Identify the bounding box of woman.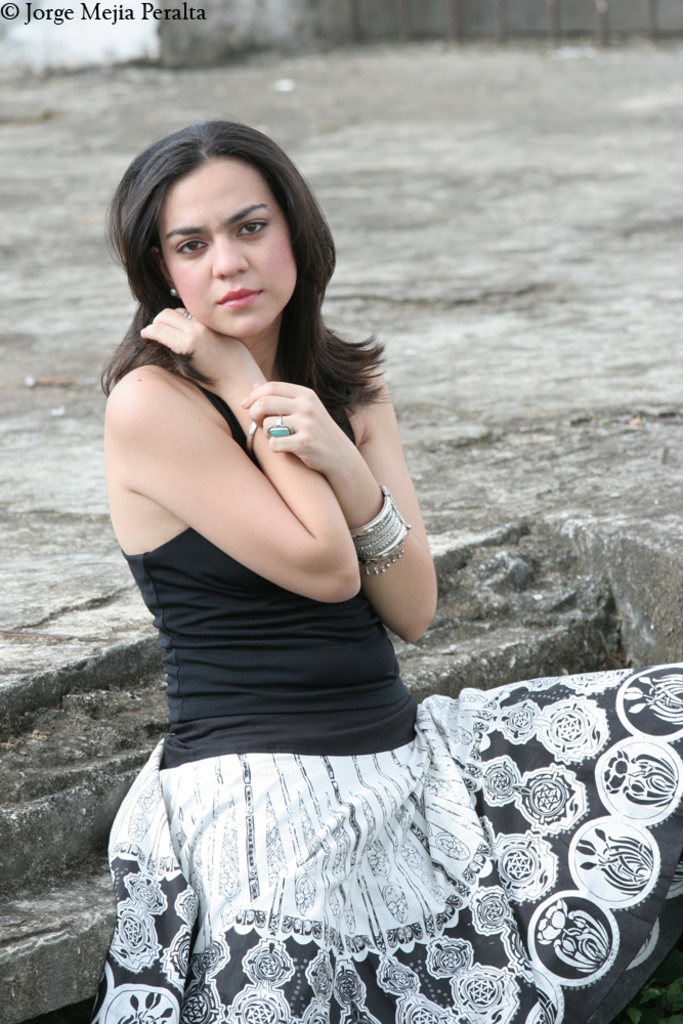
[x1=61, y1=76, x2=524, y2=1023].
